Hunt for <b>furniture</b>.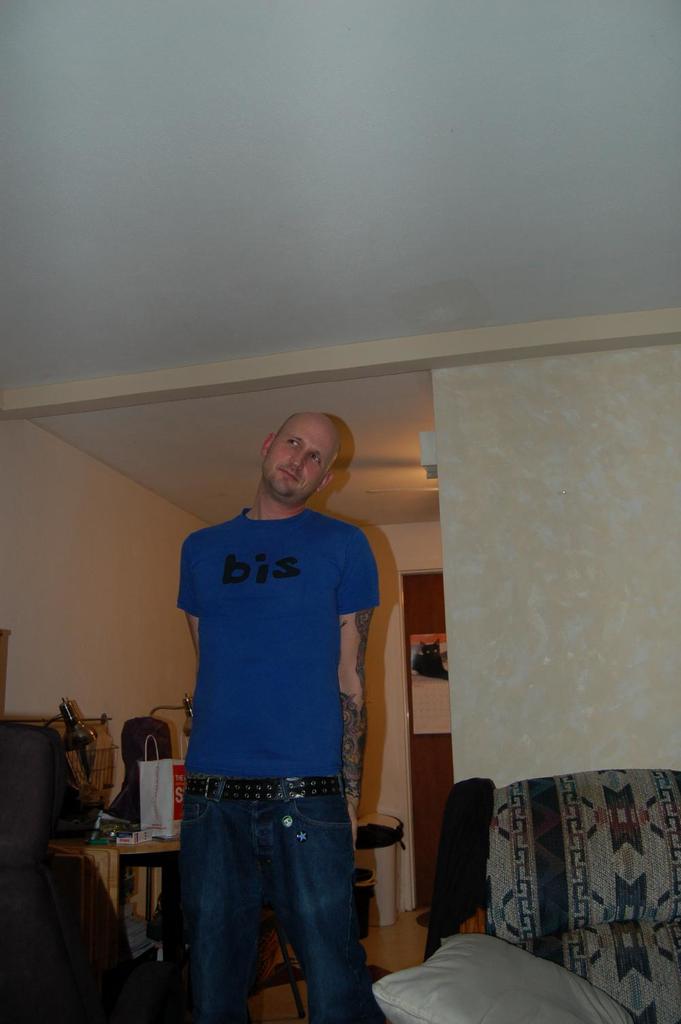
Hunted down at {"left": 371, "top": 767, "right": 680, "bottom": 1023}.
